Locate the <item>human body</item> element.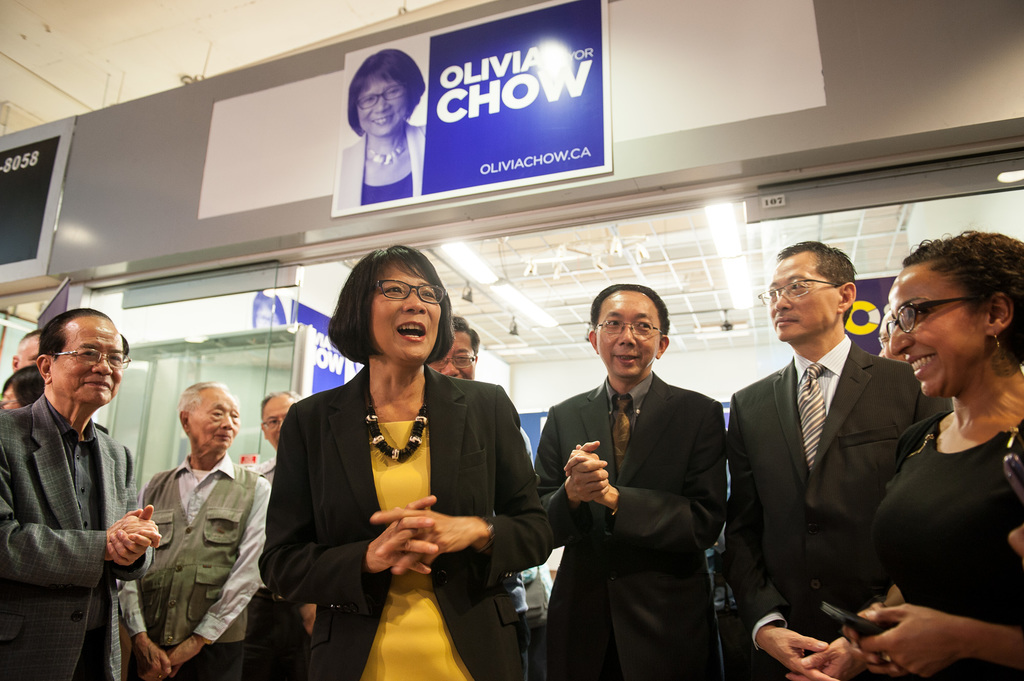
Element bbox: pyautogui.locateOnScreen(259, 366, 557, 680).
